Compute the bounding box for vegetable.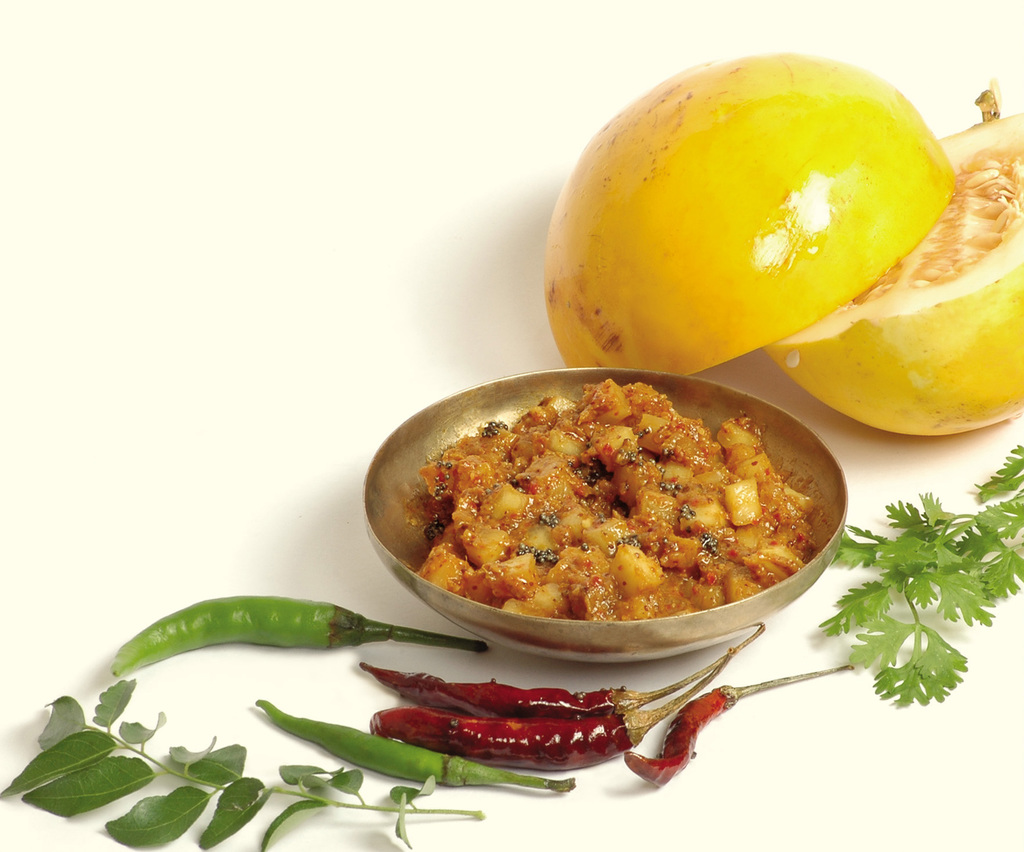
108/591/488/677.
